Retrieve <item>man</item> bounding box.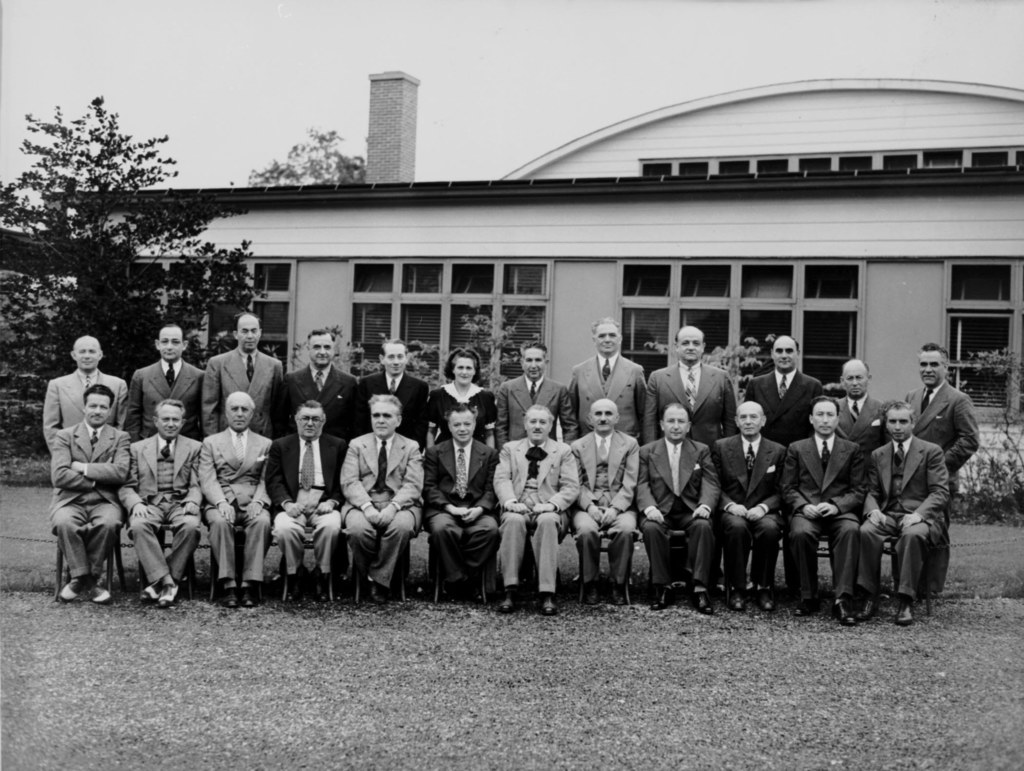
Bounding box: [x1=743, y1=332, x2=826, y2=451].
